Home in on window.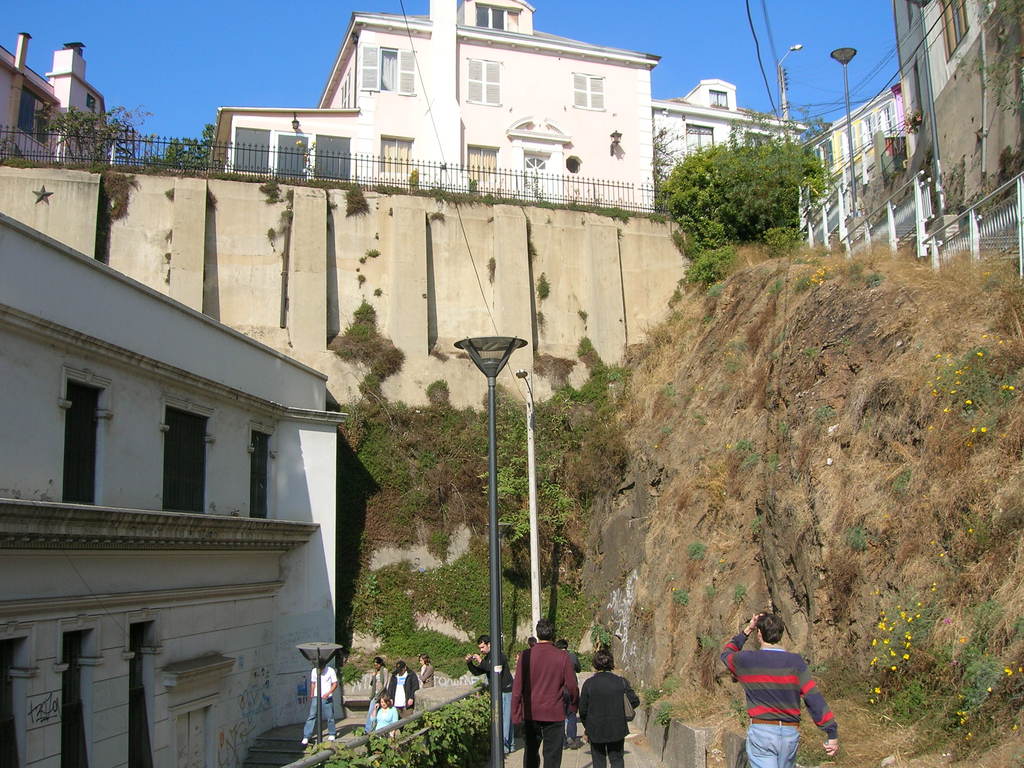
Homed in at x1=517, y1=148, x2=557, y2=196.
